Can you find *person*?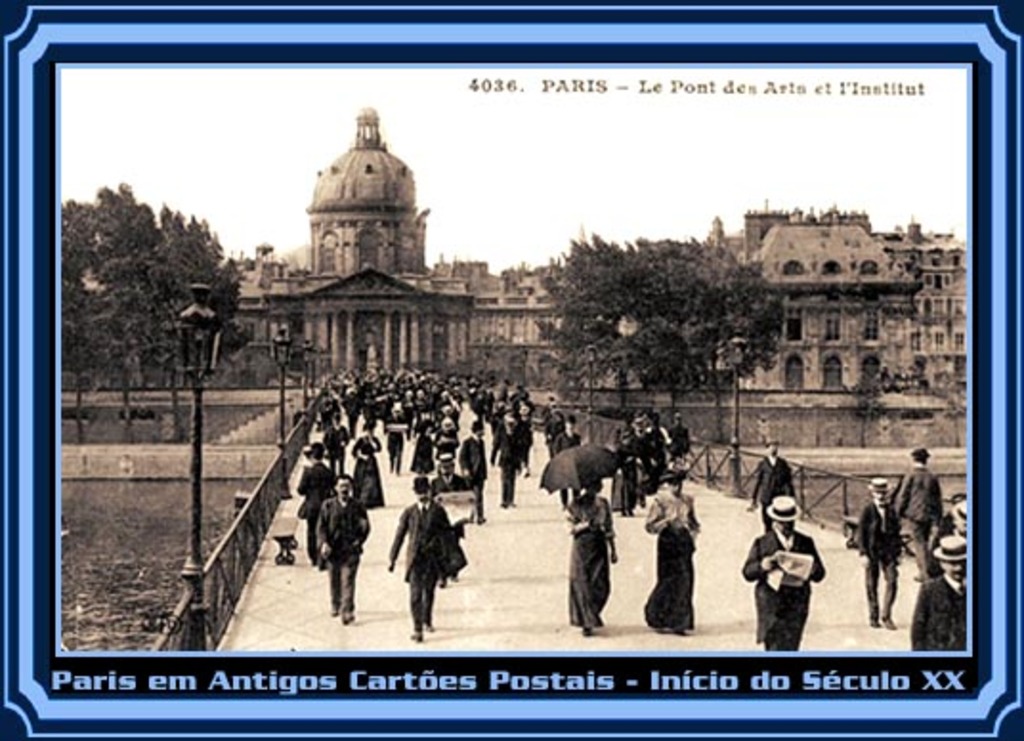
Yes, bounding box: 852/474/902/632.
